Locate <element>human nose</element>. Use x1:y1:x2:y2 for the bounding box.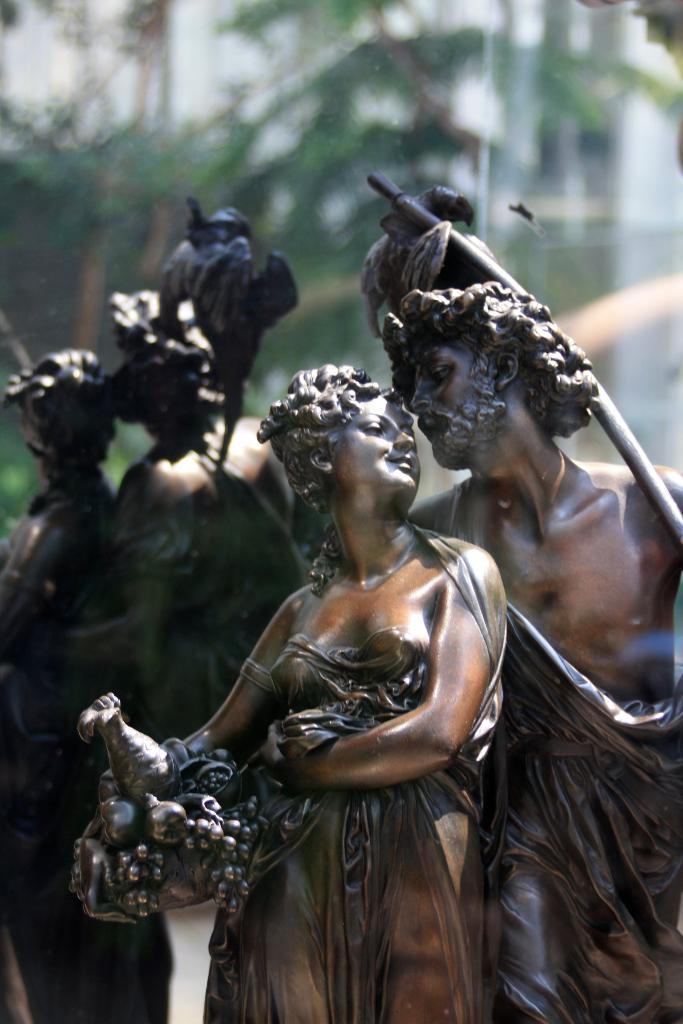
392:426:413:451.
